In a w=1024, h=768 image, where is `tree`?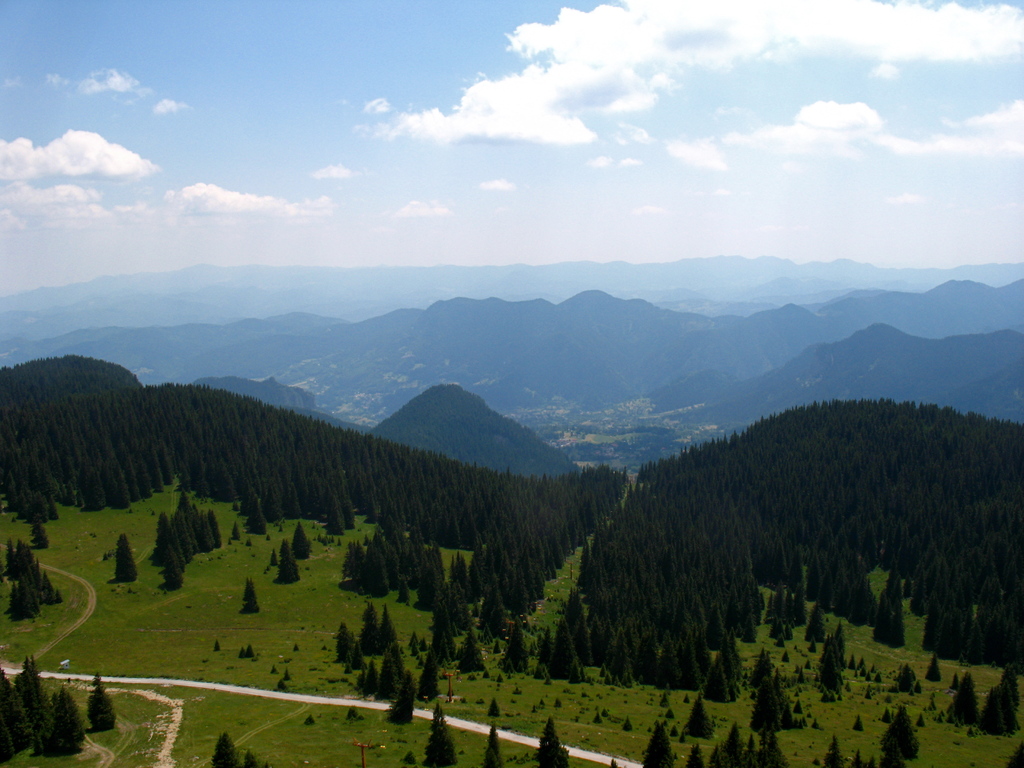
0,662,27,767.
